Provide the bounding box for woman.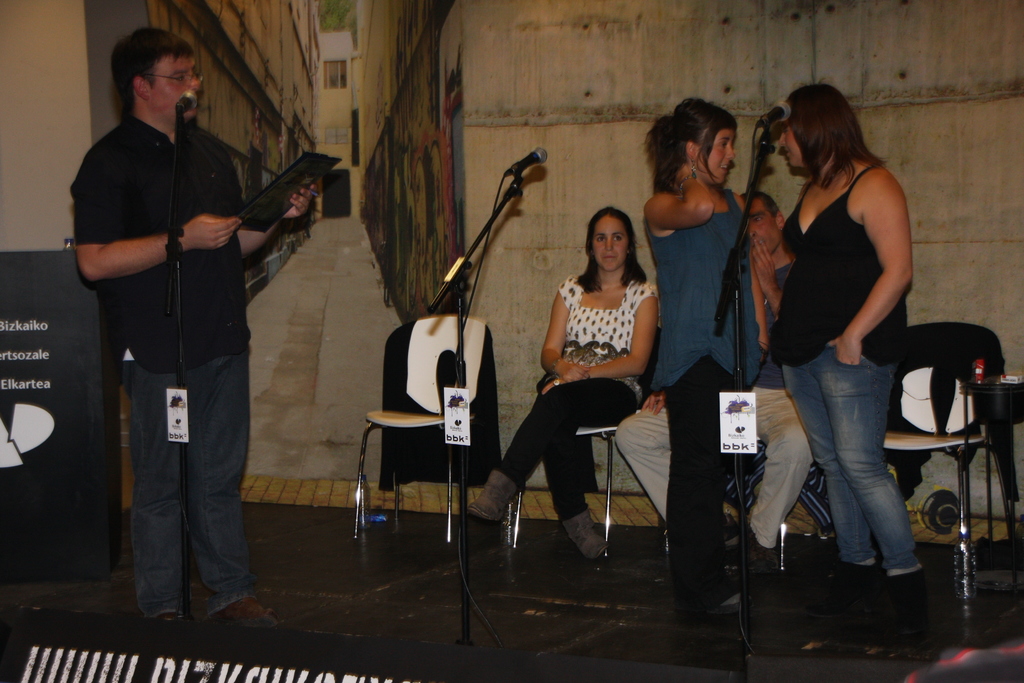
[left=643, top=95, right=771, bottom=607].
